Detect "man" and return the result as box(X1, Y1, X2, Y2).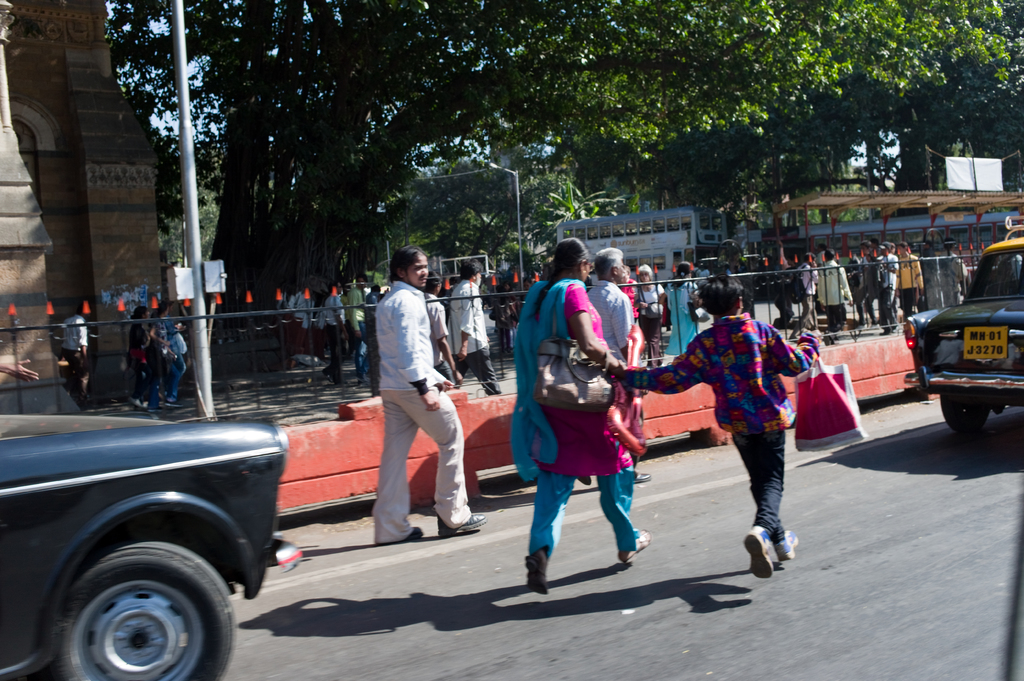
box(61, 298, 93, 413).
